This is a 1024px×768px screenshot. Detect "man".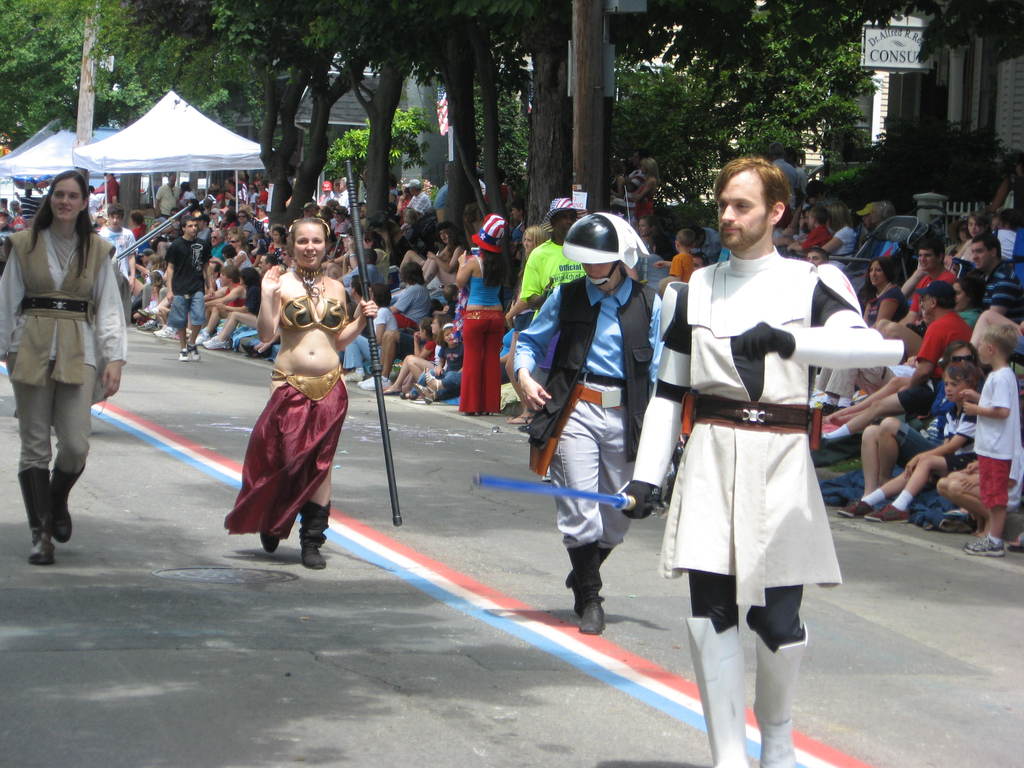
region(512, 216, 662, 630).
